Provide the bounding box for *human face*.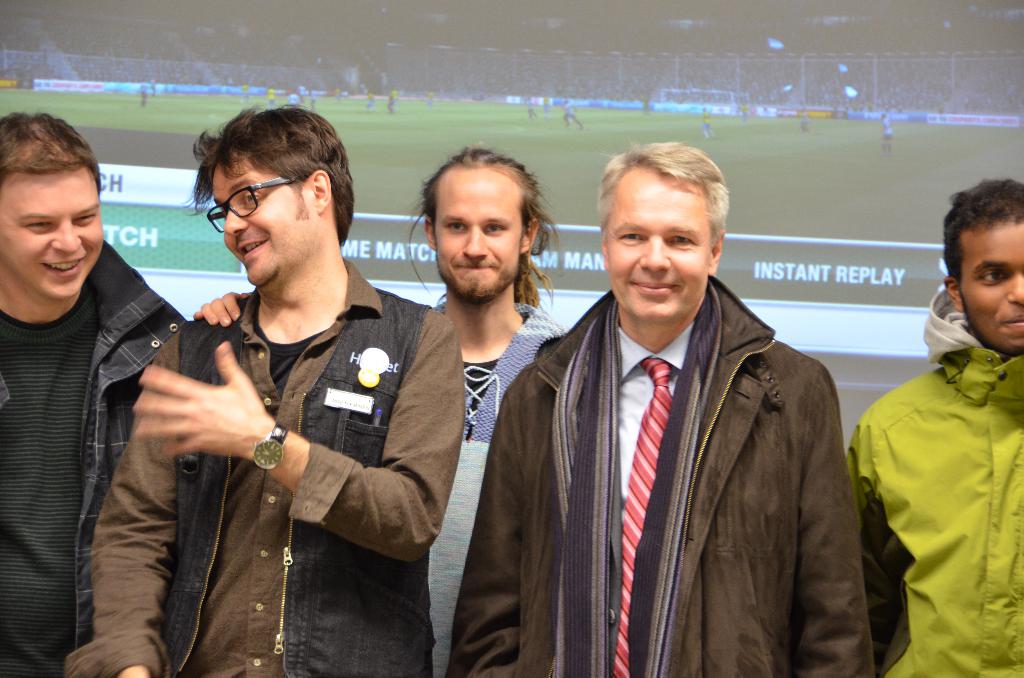
bbox=[206, 164, 316, 290].
